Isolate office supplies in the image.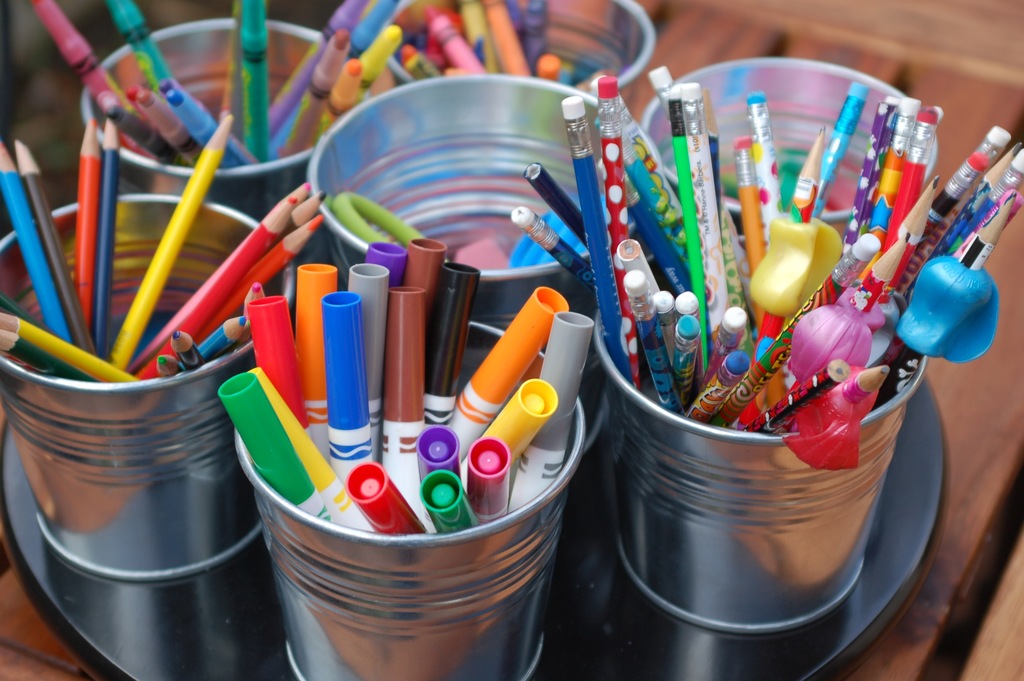
Isolated region: {"x1": 403, "y1": 236, "x2": 436, "y2": 284}.
